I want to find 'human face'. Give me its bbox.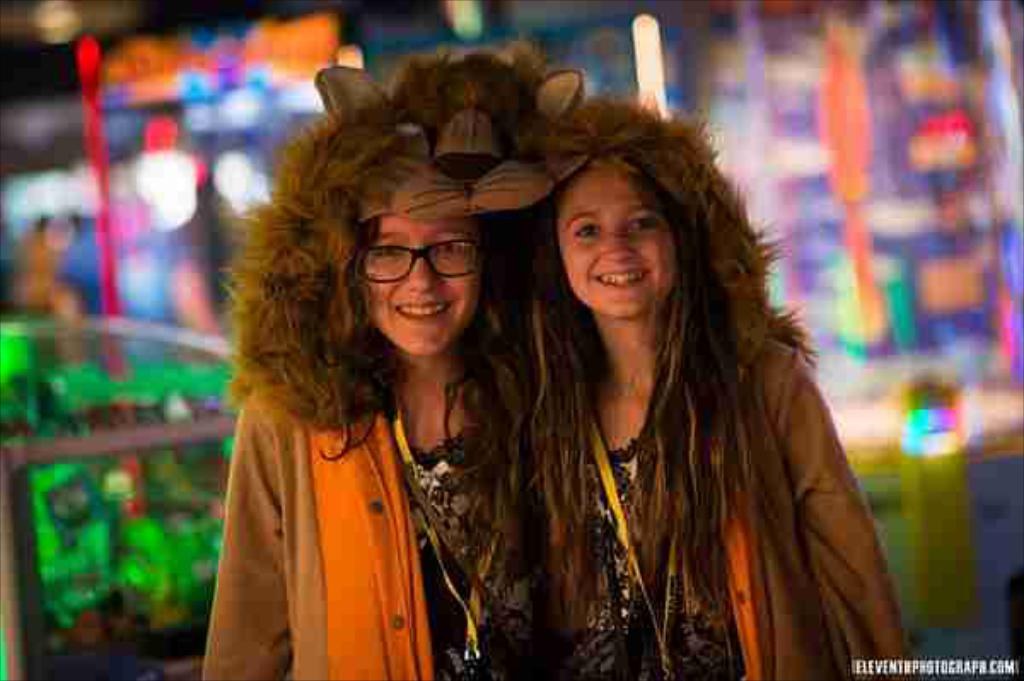
(x1=550, y1=148, x2=683, y2=326).
